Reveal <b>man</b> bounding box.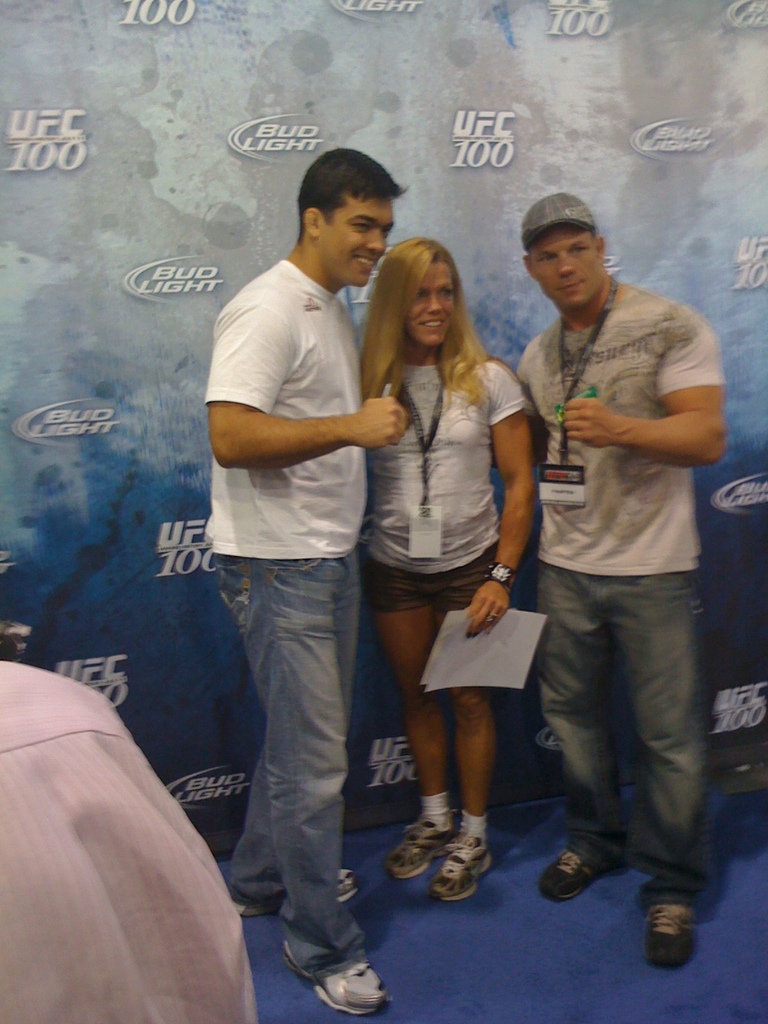
Revealed: locate(182, 127, 420, 979).
